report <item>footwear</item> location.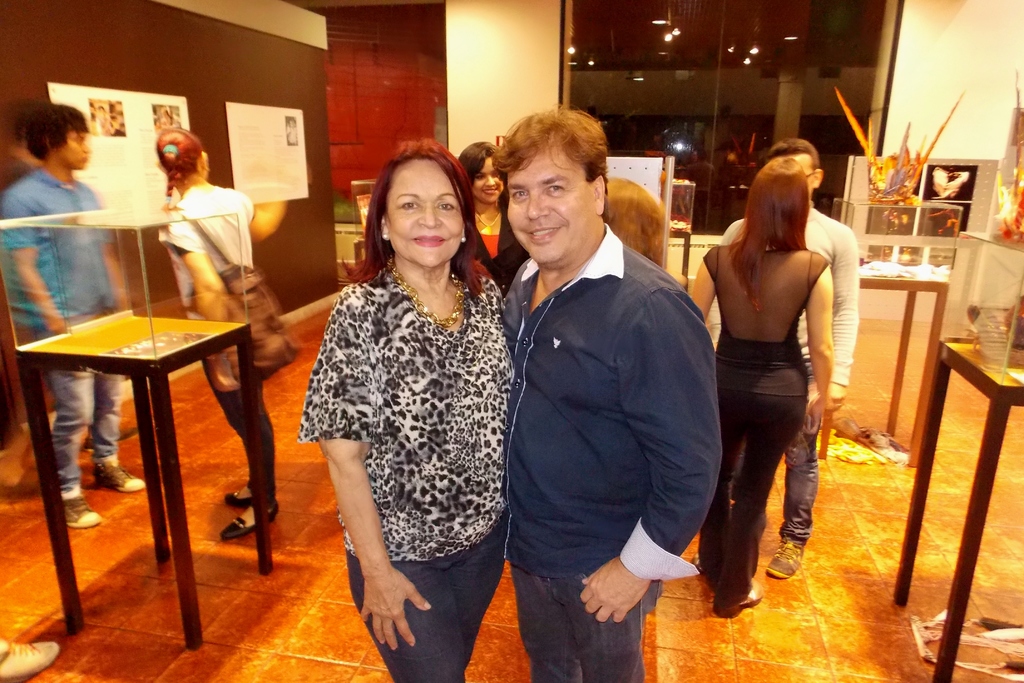
Report: bbox=[719, 582, 761, 620].
